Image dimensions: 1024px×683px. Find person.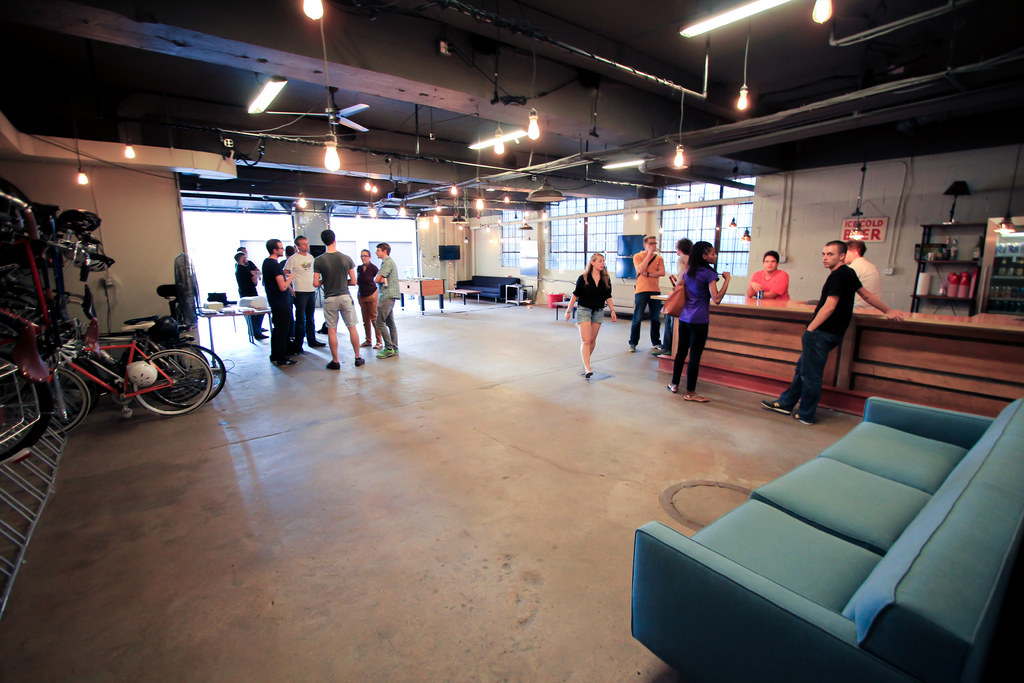
bbox=[353, 244, 374, 349].
